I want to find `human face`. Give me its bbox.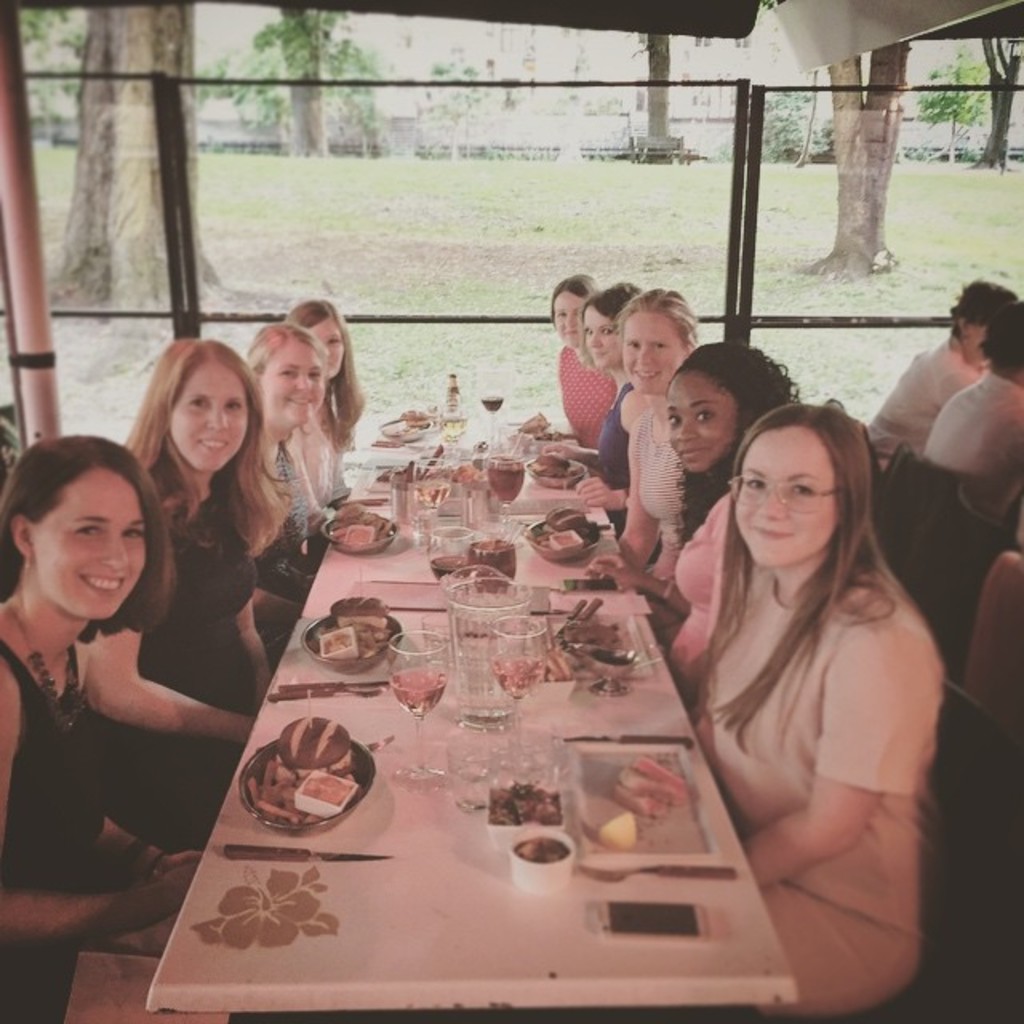
[left=307, top=318, right=344, bottom=376].
